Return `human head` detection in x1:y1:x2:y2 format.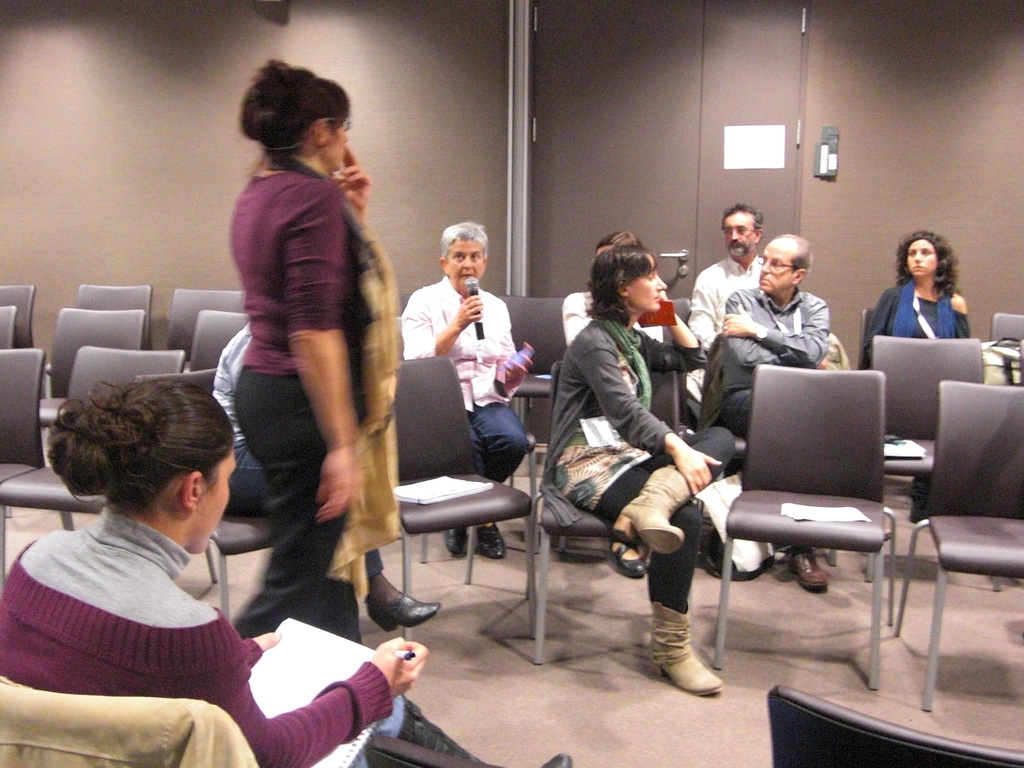
437:223:492:291.
